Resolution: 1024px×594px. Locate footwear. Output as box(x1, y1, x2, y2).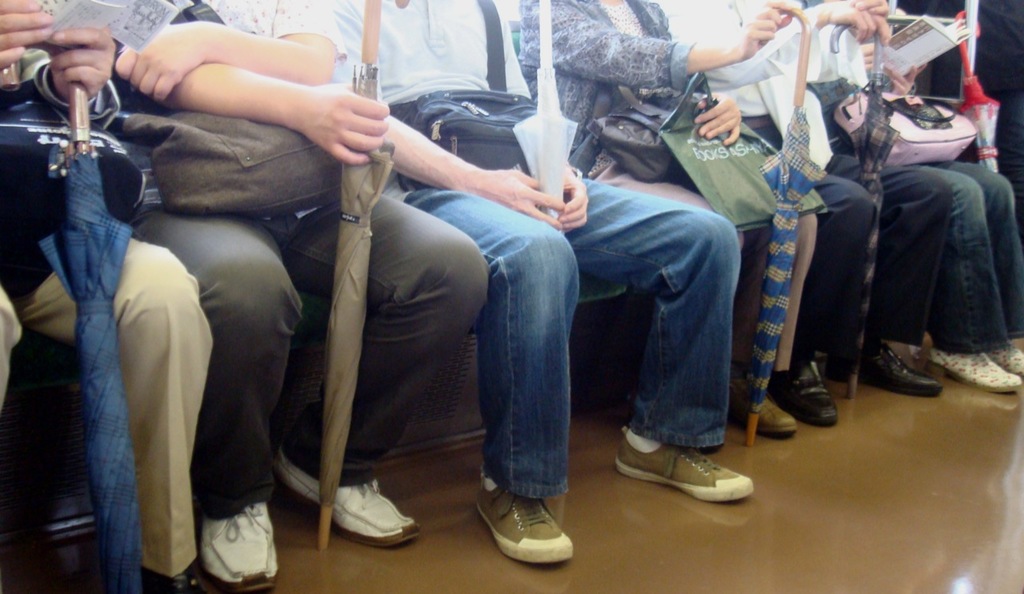
box(931, 349, 1020, 392).
